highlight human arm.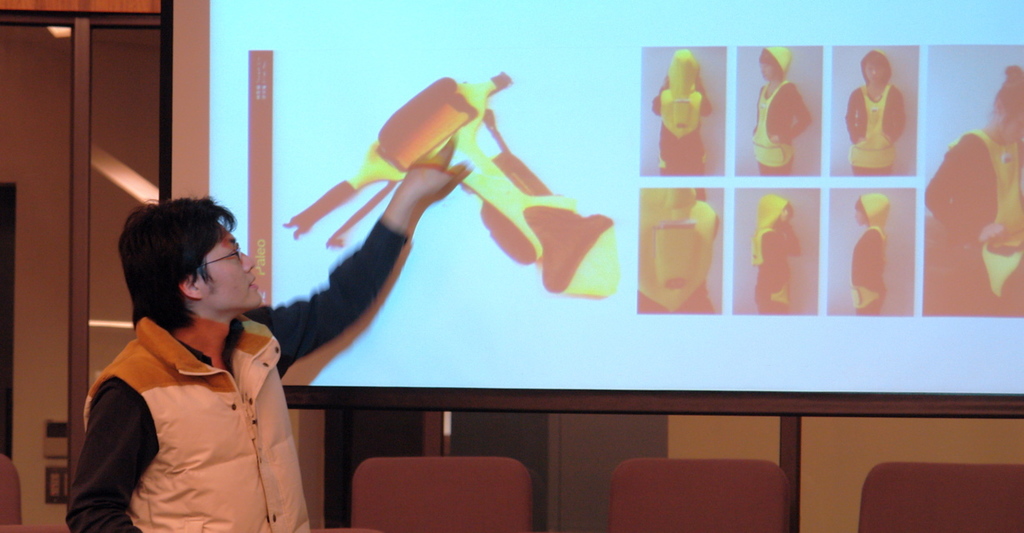
Highlighted region: box=[922, 134, 1007, 246].
